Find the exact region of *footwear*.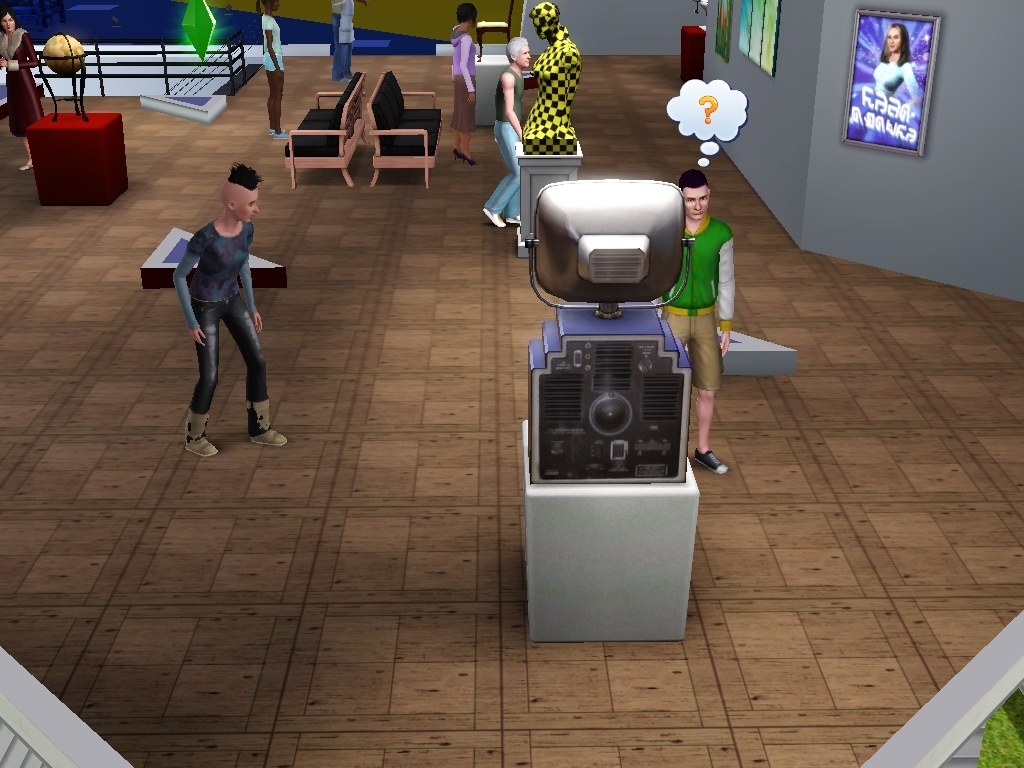
Exact region: box=[477, 210, 507, 229].
